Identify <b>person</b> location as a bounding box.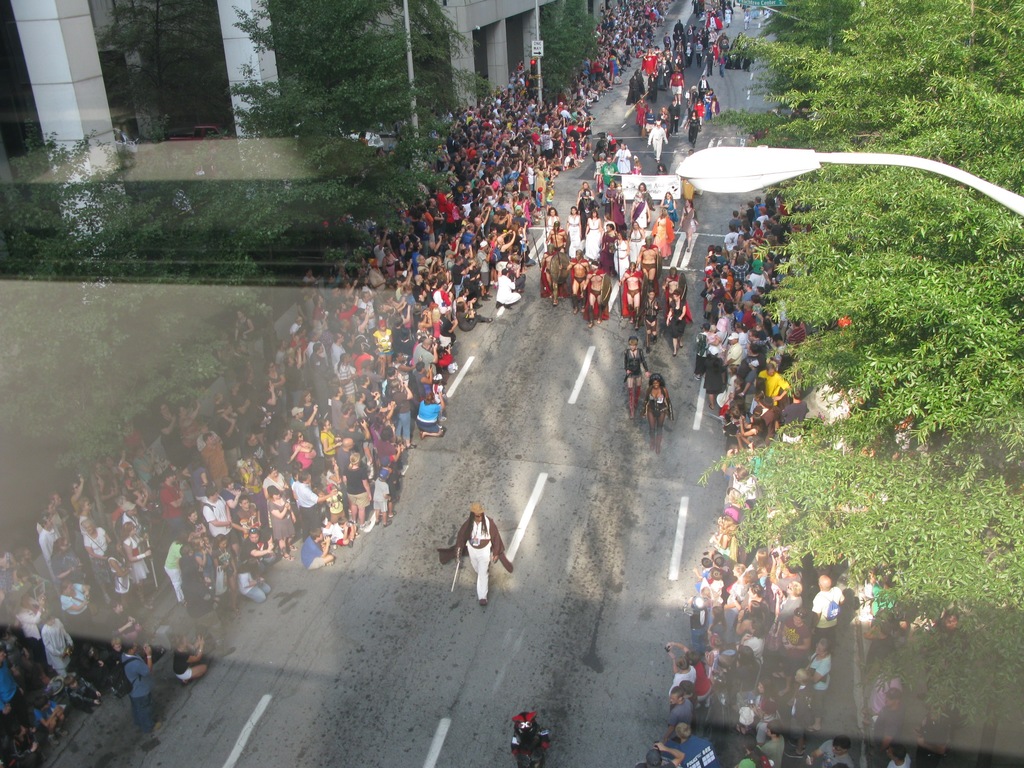
BBox(456, 505, 502, 606).
